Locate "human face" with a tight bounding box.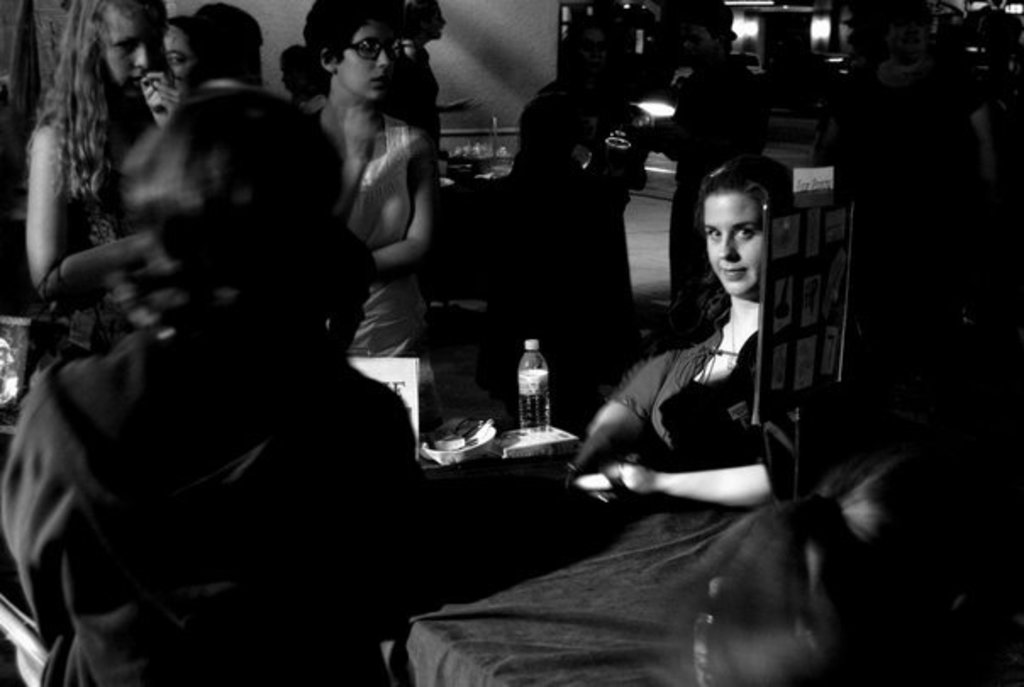
[x1=702, y1=192, x2=768, y2=300].
